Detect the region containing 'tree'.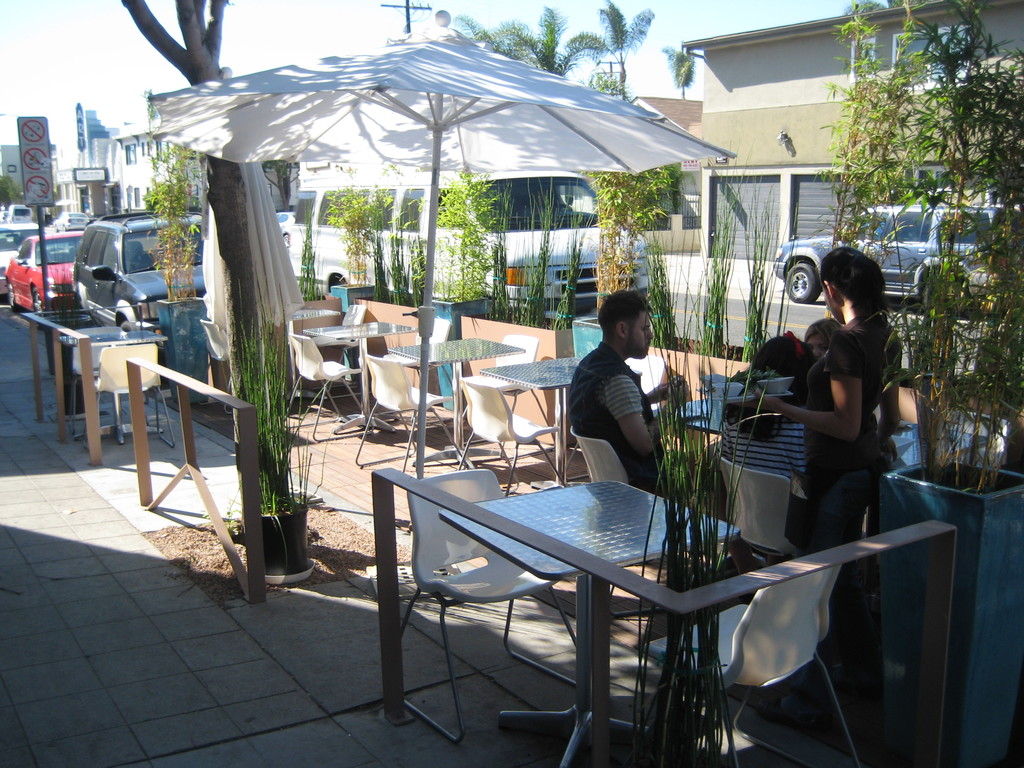
bbox=(563, 0, 660, 111).
